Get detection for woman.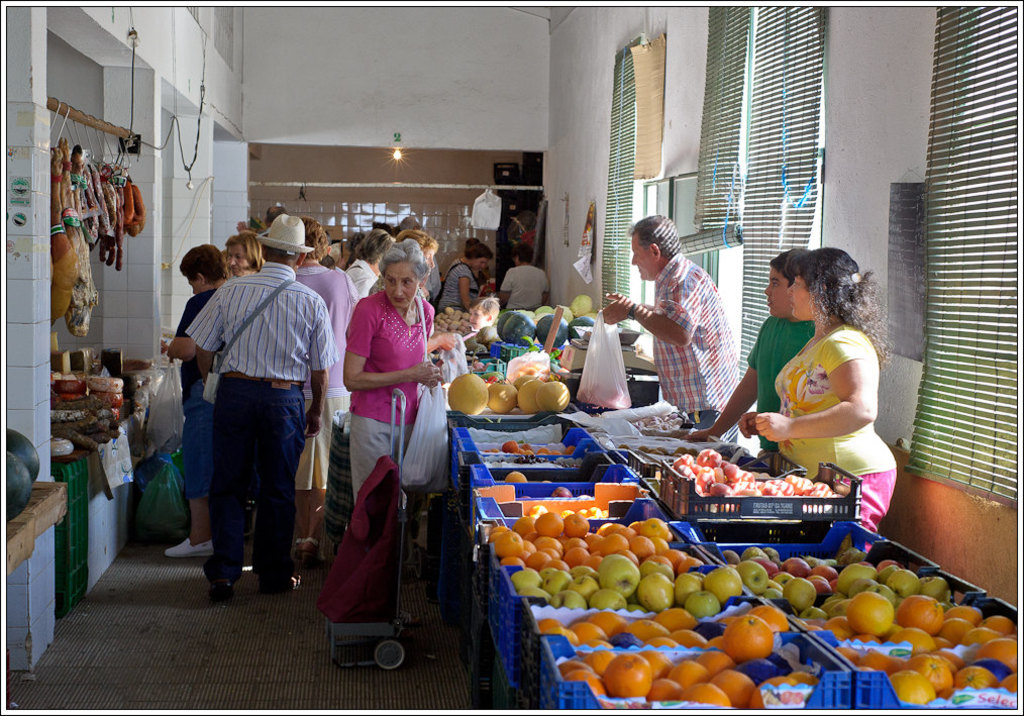
Detection: (x1=760, y1=247, x2=907, y2=543).
